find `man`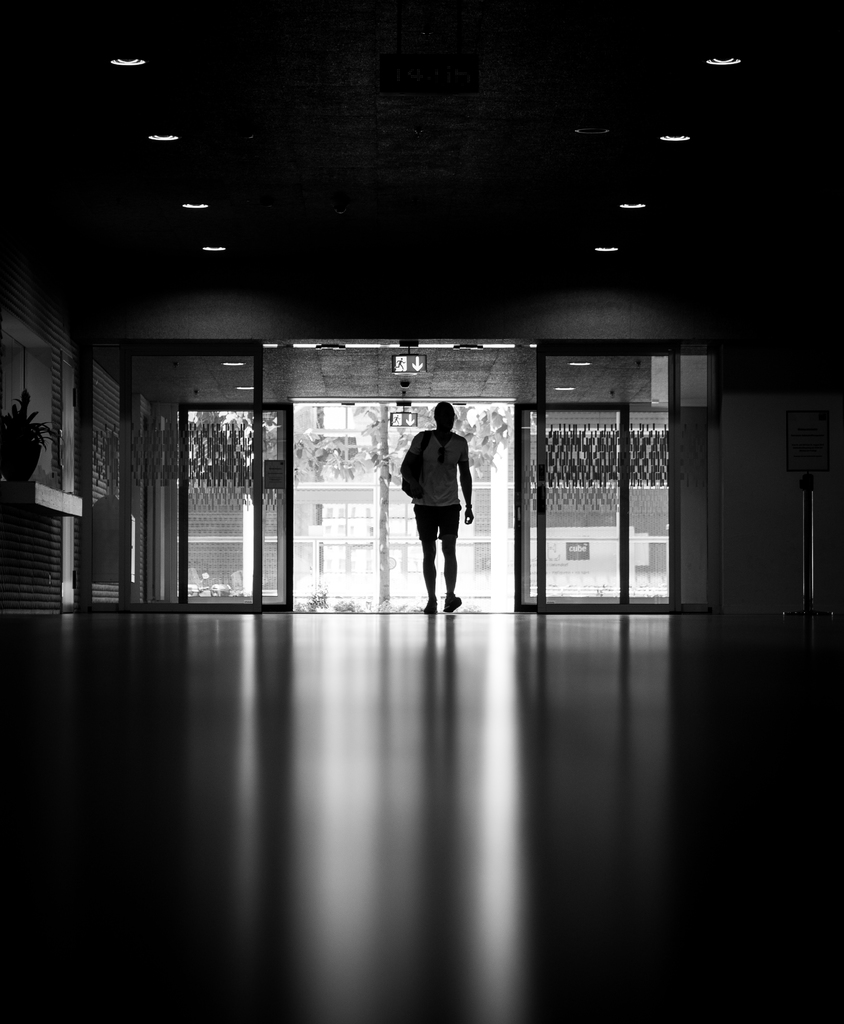
rect(408, 410, 487, 600)
